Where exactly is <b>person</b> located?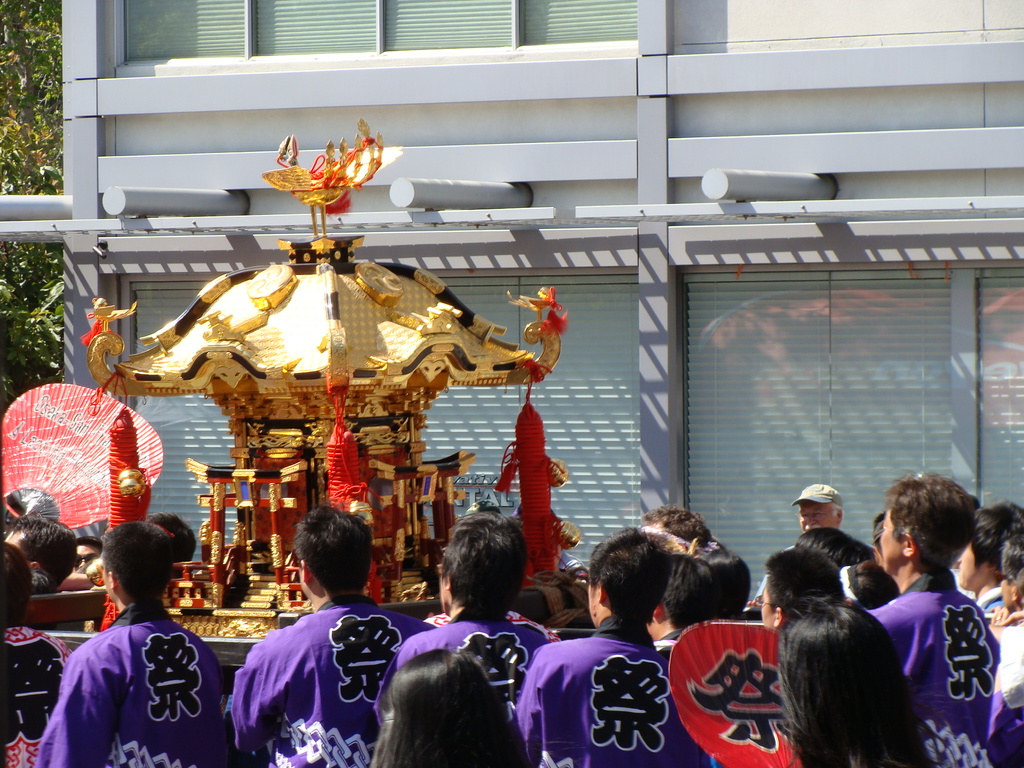
Its bounding box is <region>76, 535, 104, 577</region>.
